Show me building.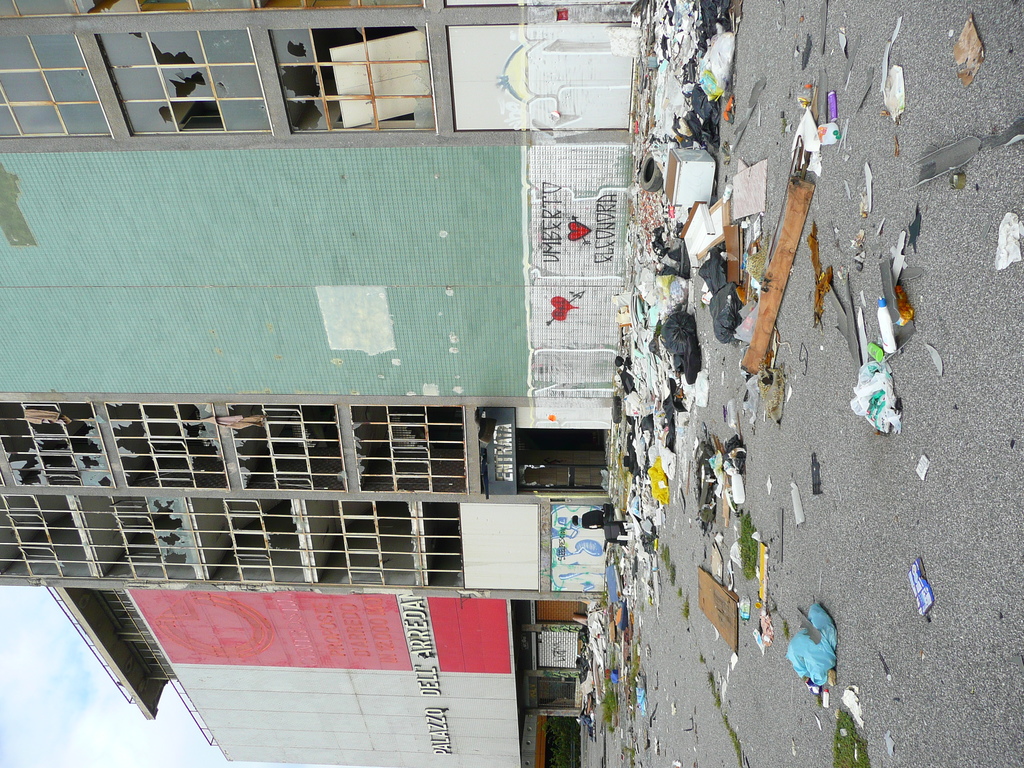
building is here: [x1=0, y1=0, x2=647, y2=586].
